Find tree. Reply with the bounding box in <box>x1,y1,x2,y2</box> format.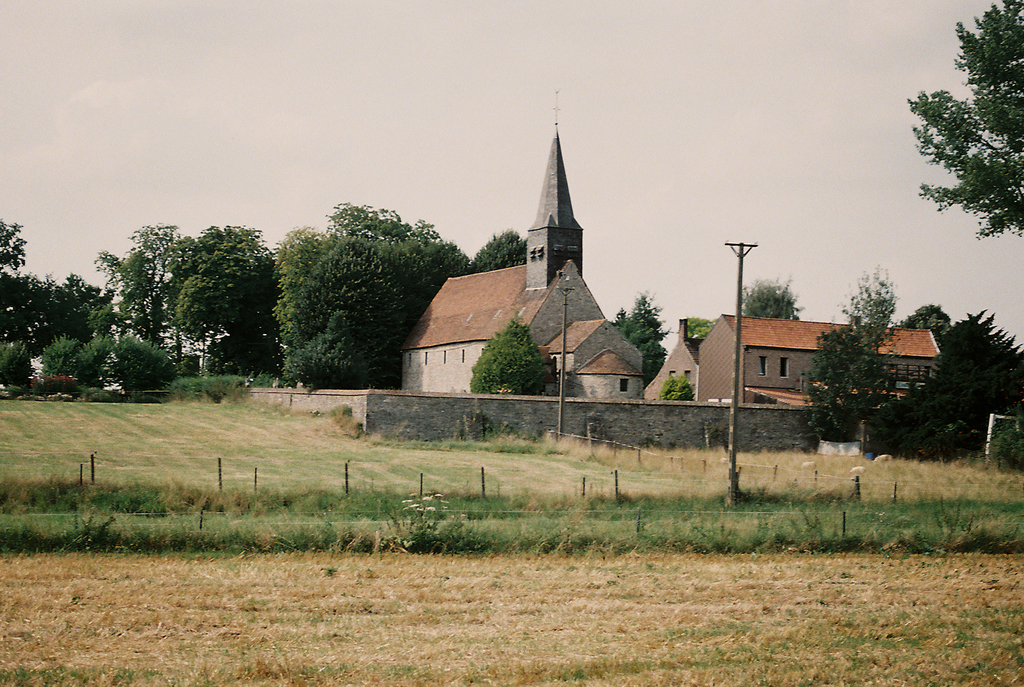
<box>463,321,559,388</box>.
